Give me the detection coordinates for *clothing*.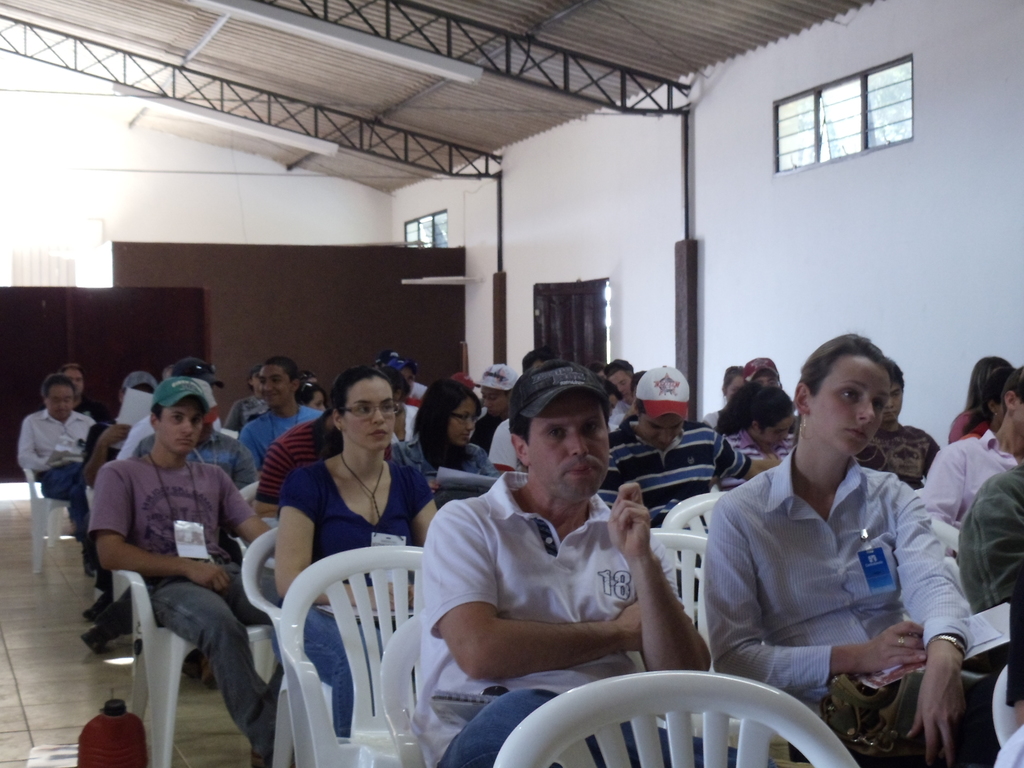
161,566,287,753.
